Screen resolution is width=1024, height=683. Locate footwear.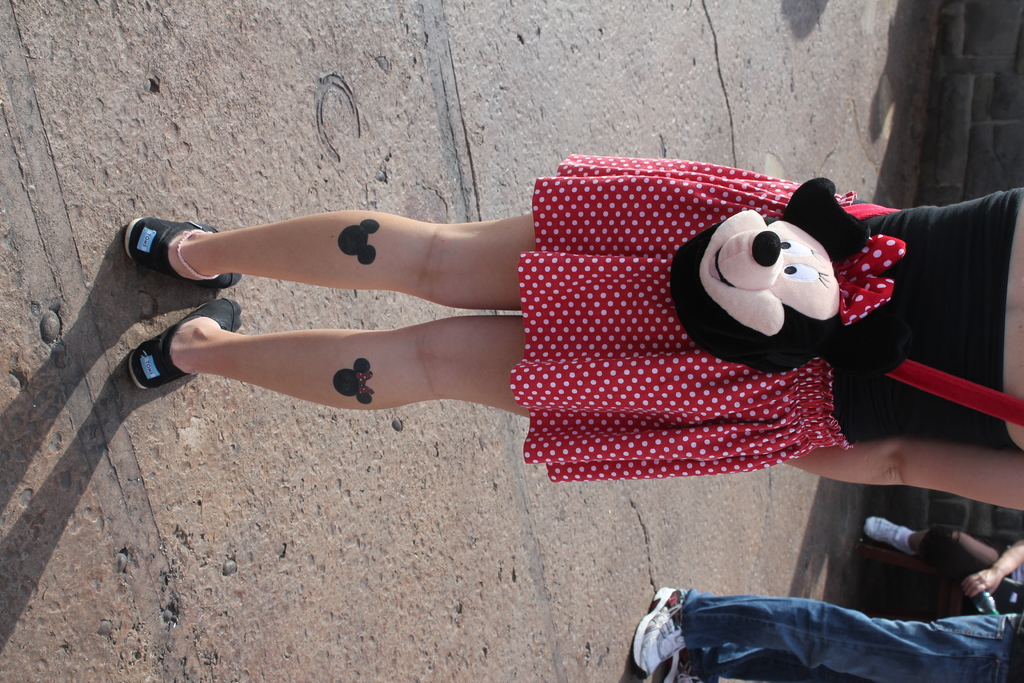
l=126, t=212, r=256, b=288.
